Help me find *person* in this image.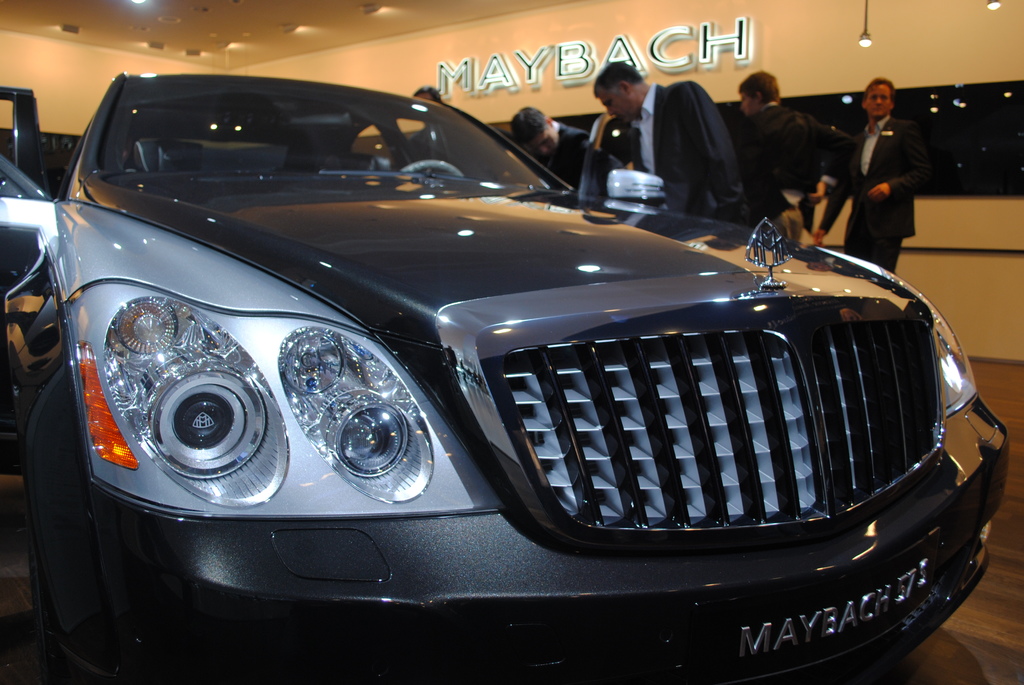
Found it: pyautogui.locateOnScreen(612, 63, 747, 214).
